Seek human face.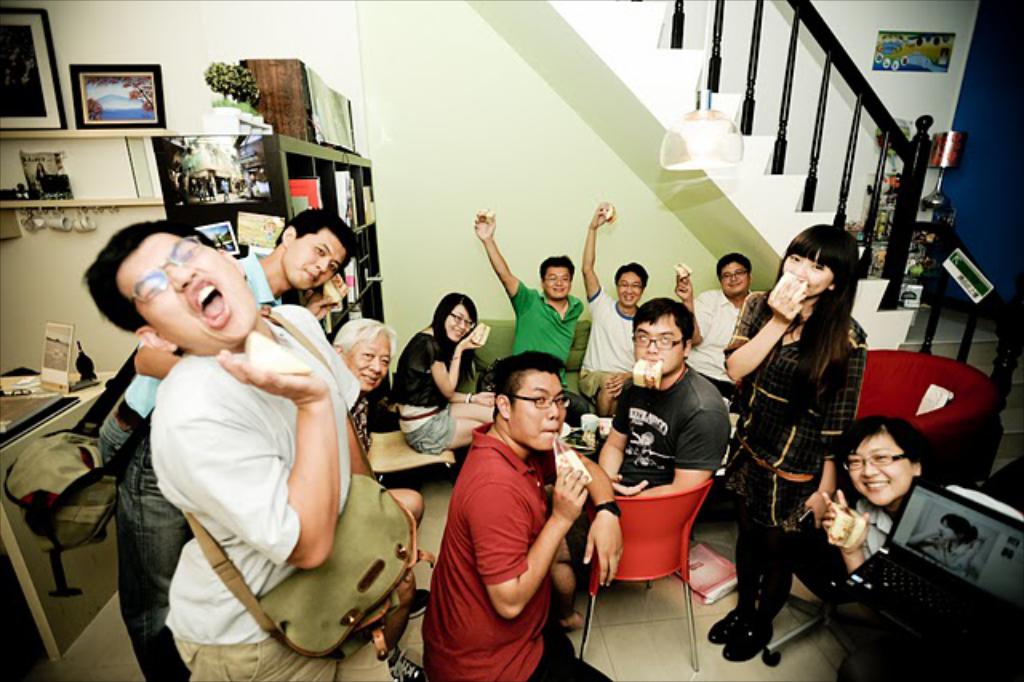
l=618, t=272, r=643, b=307.
